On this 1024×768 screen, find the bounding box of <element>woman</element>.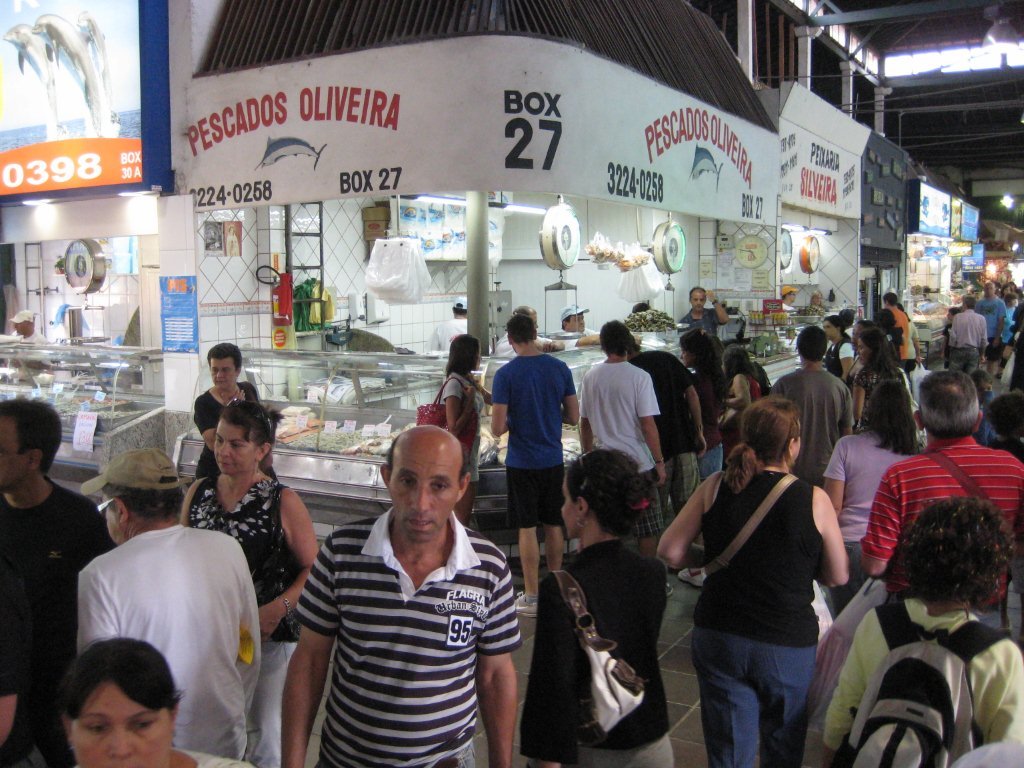
Bounding box: region(672, 385, 859, 762).
